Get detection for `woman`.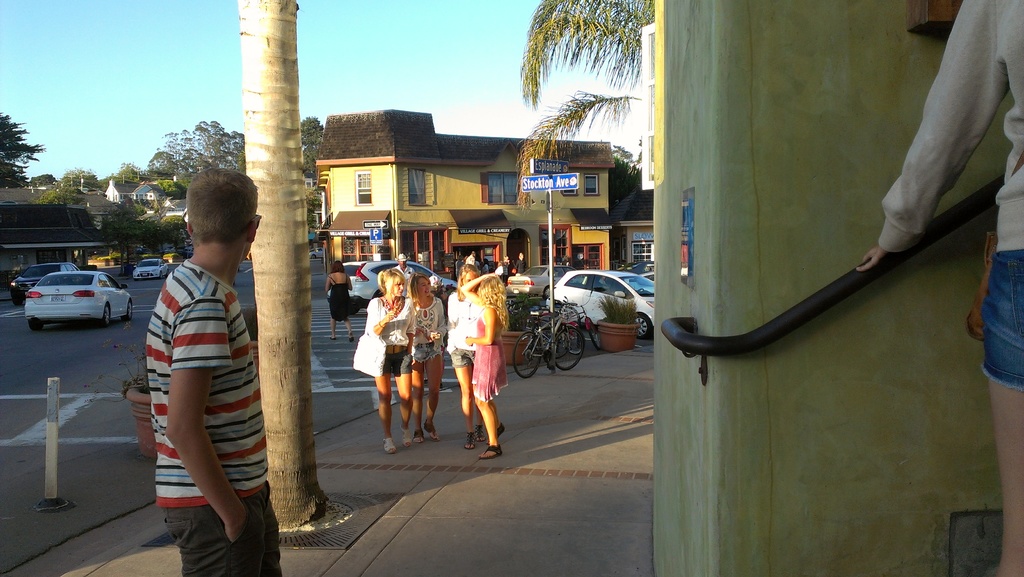
Detection: 323/261/357/336.
